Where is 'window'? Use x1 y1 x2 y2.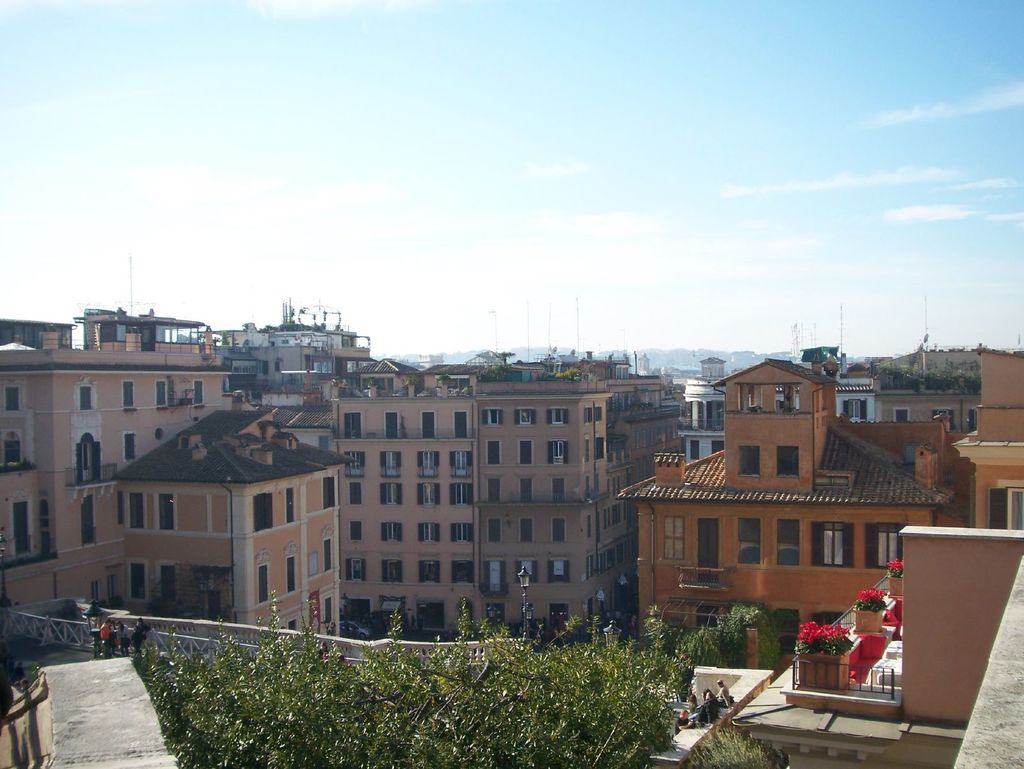
340 415 359 444.
